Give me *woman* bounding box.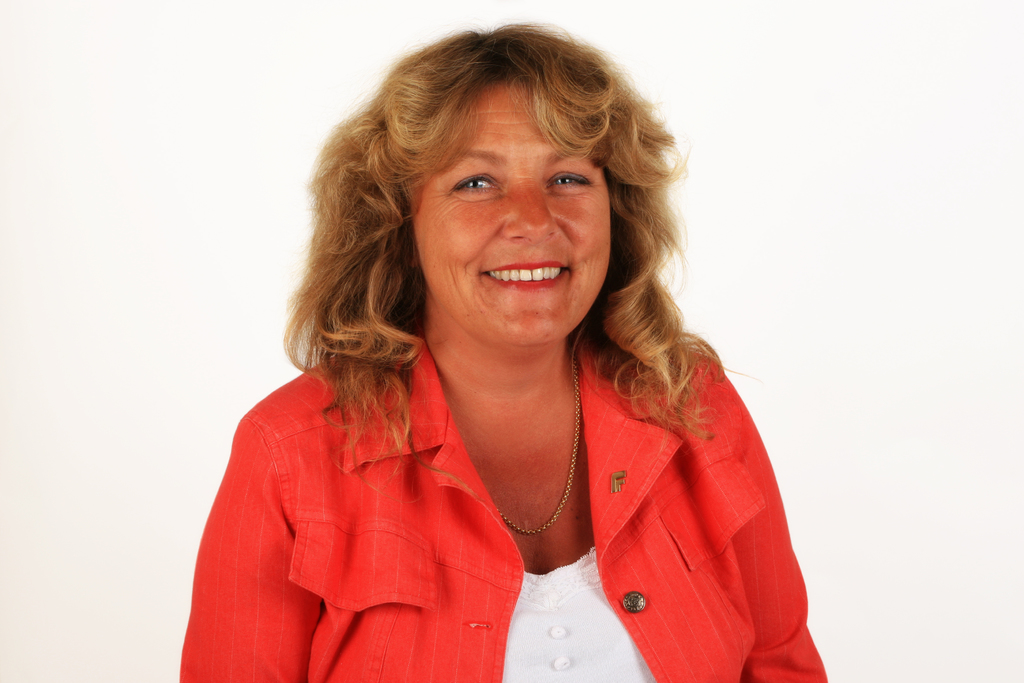
select_region(179, 19, 828, 682).
